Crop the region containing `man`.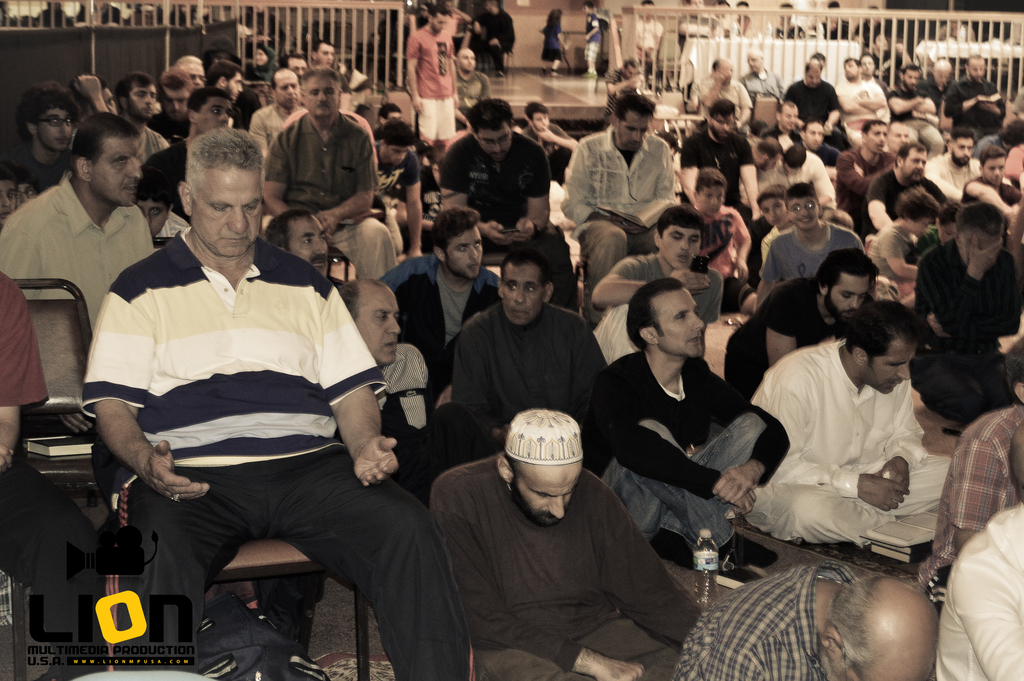
Crop region: <bbox>819, 3, 851, 40</bbox>.
